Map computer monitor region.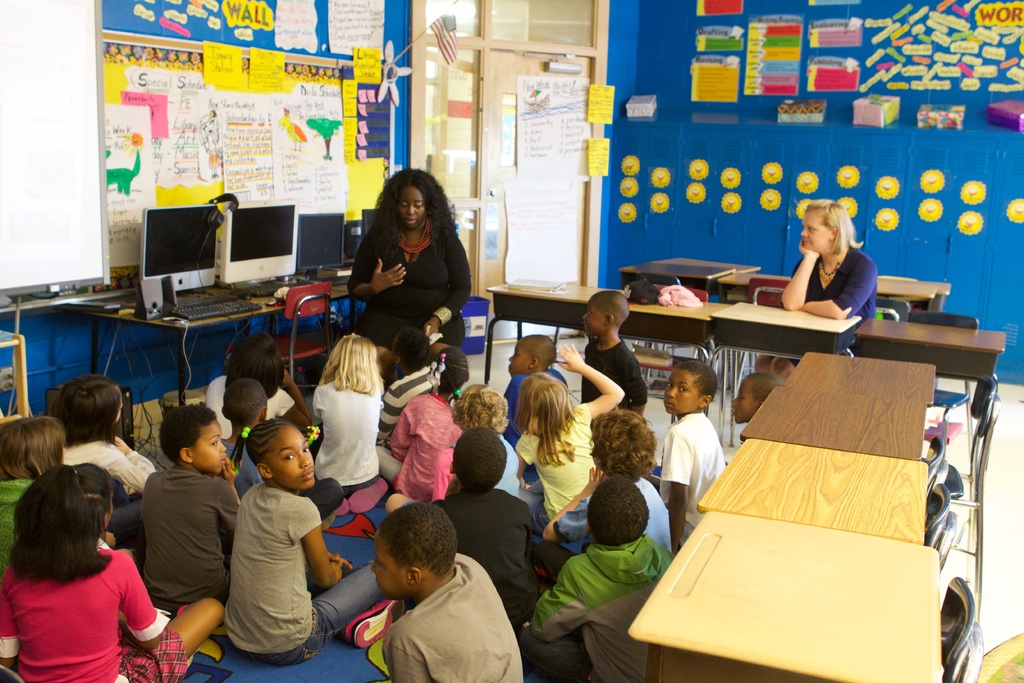
Mapped to bbox=(138, 195, 227, 292).
